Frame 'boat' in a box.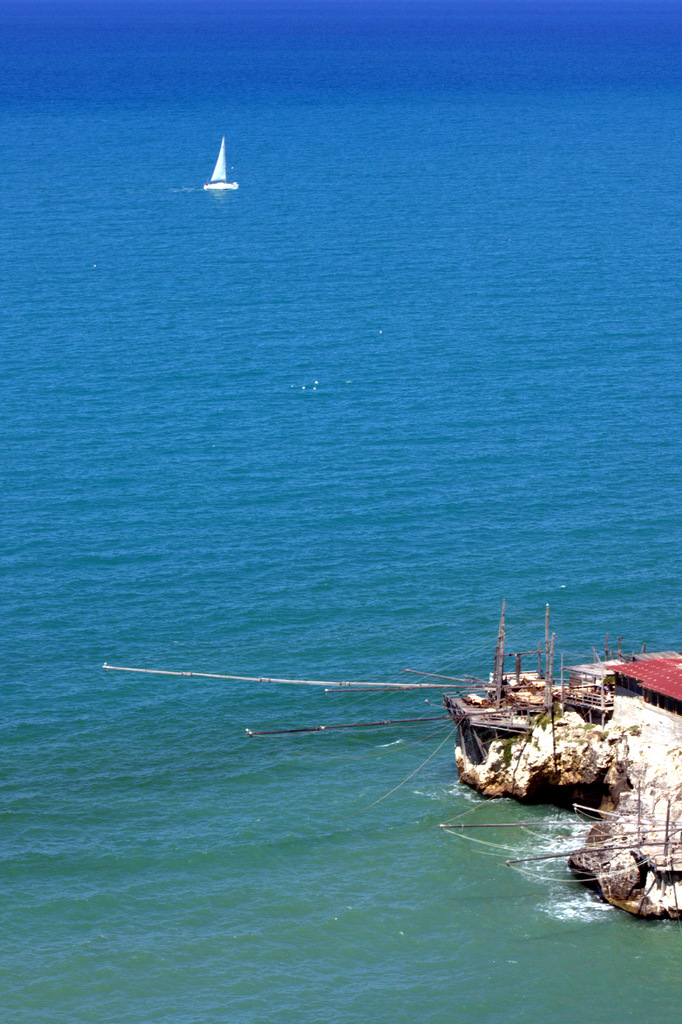
{"x1": 96, "y1": 592, "x2": 572, "y2": 758}.
